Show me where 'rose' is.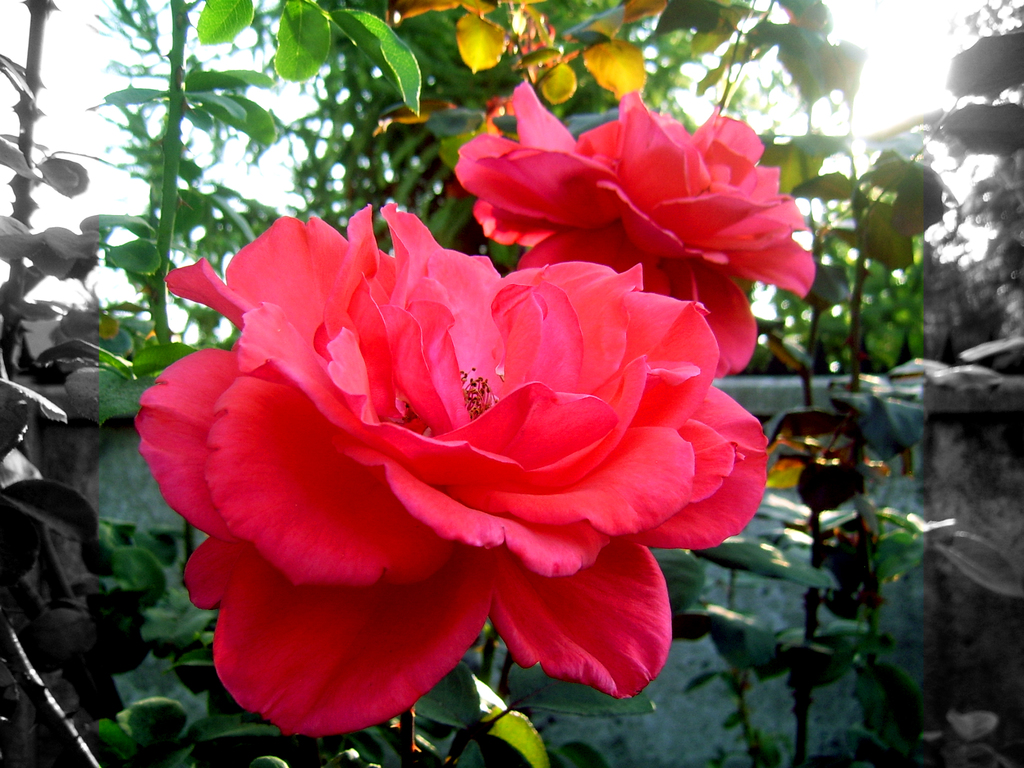
'rose' is at <bbox>452, 80, 822, 372</bbox>.
